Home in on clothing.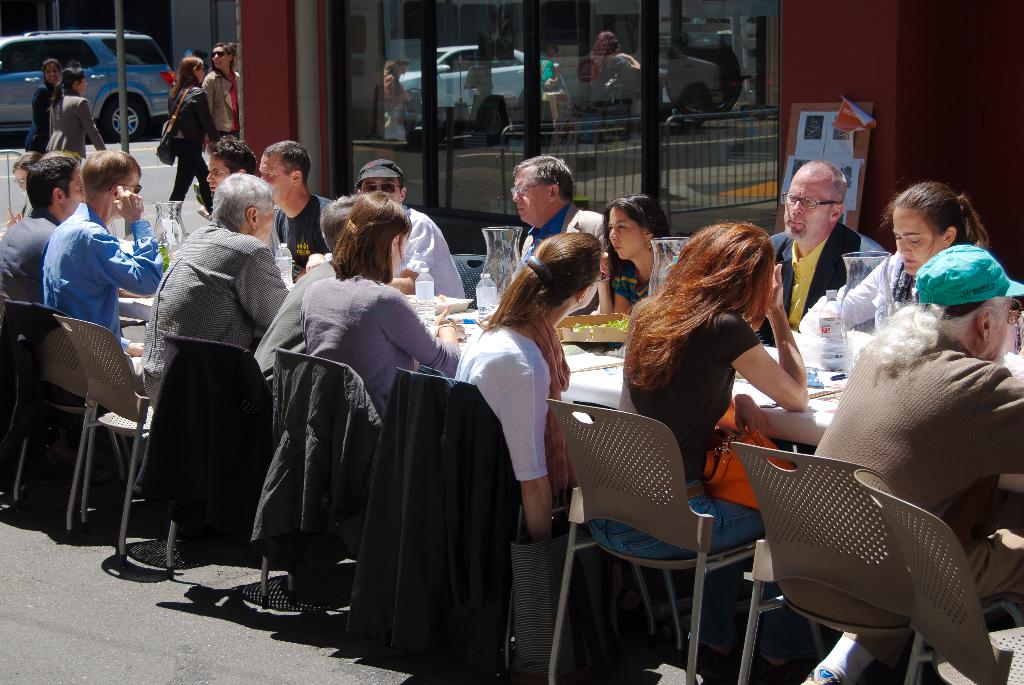
Homed in at {"left": 625, "top": 294, "right": 767, "bottom": 567}.
